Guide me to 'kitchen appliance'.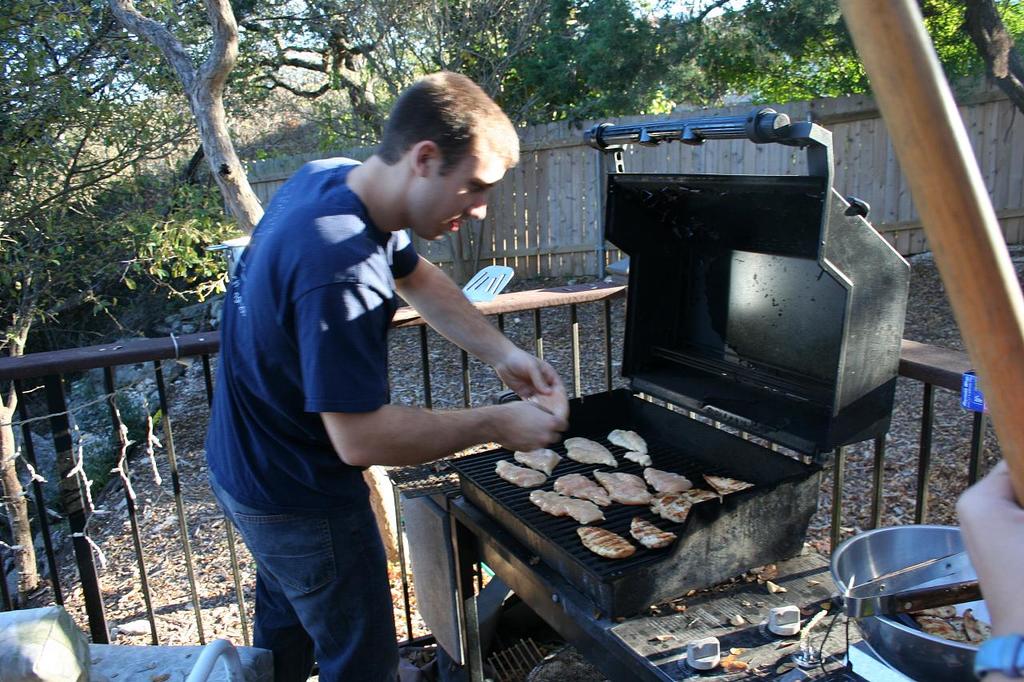
Guidance: box(833, 0, 1023, 505).
